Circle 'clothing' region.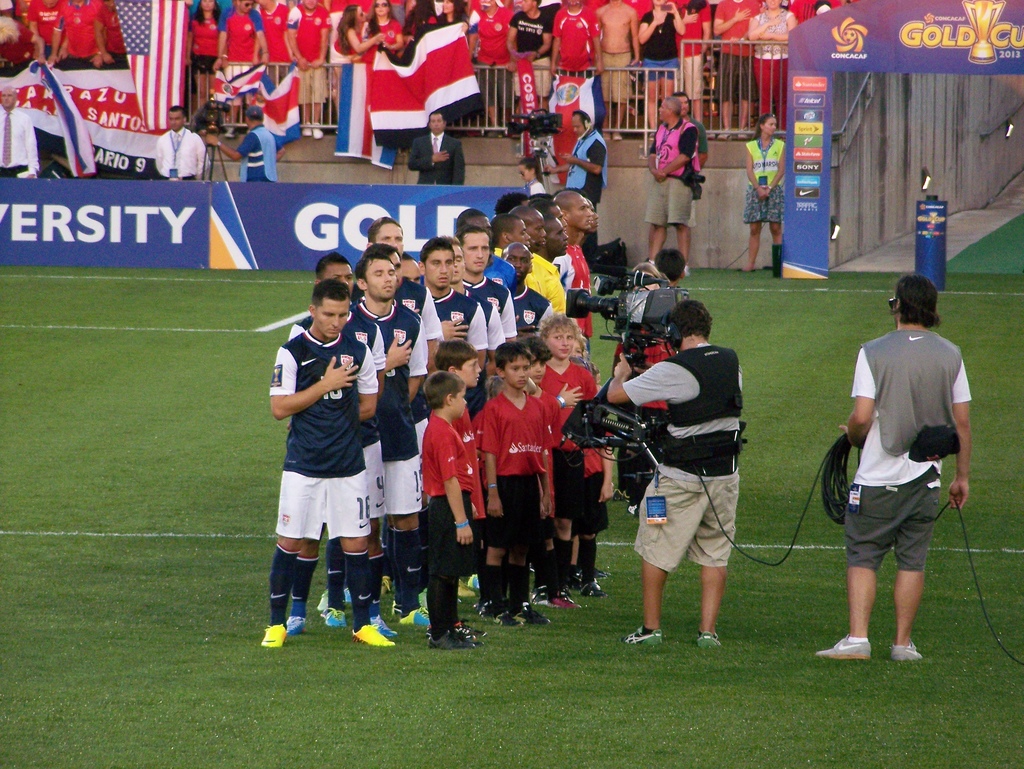
Region: (634,8,680,86).
